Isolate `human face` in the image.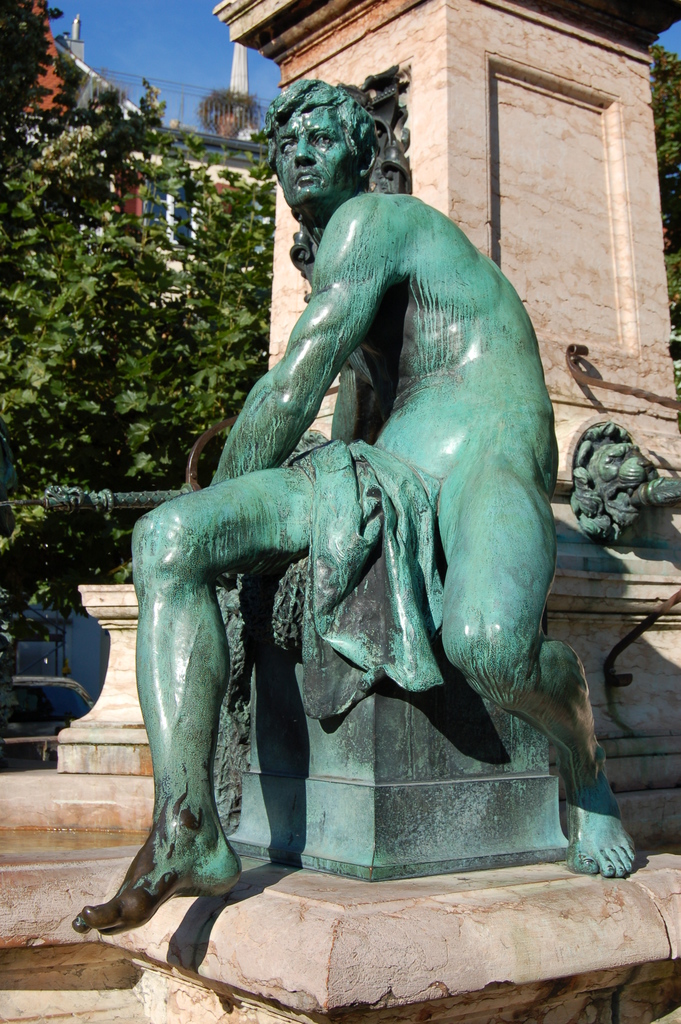
Isolated region: x1=277, y1=111, x2=363, y2=207.
